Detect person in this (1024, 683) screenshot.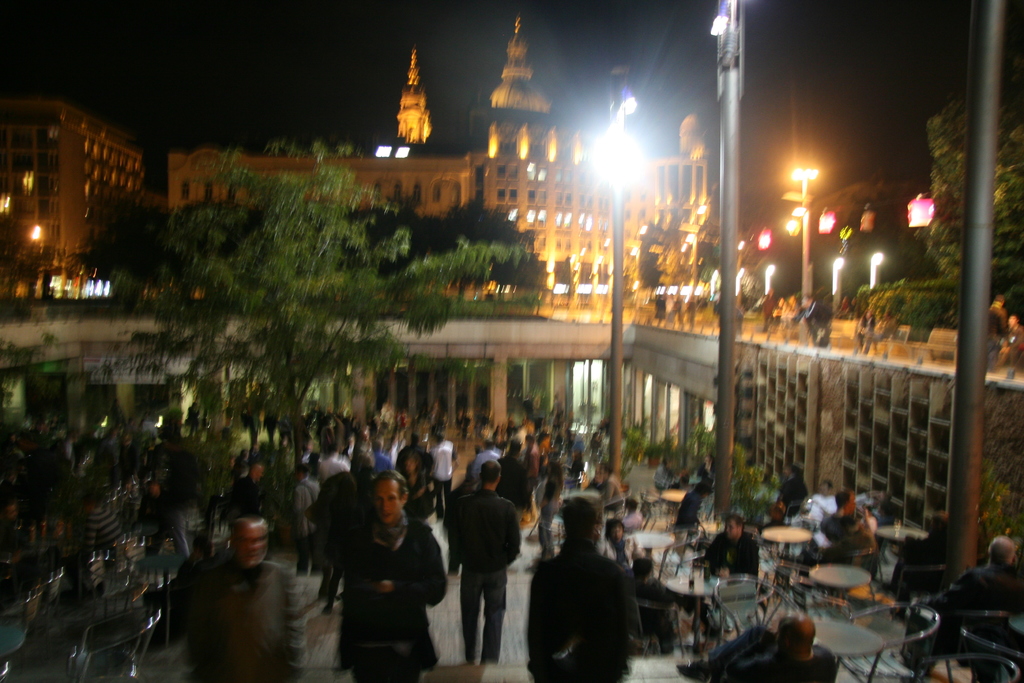
Detection: bbox=[324, 464, 449, 682].
